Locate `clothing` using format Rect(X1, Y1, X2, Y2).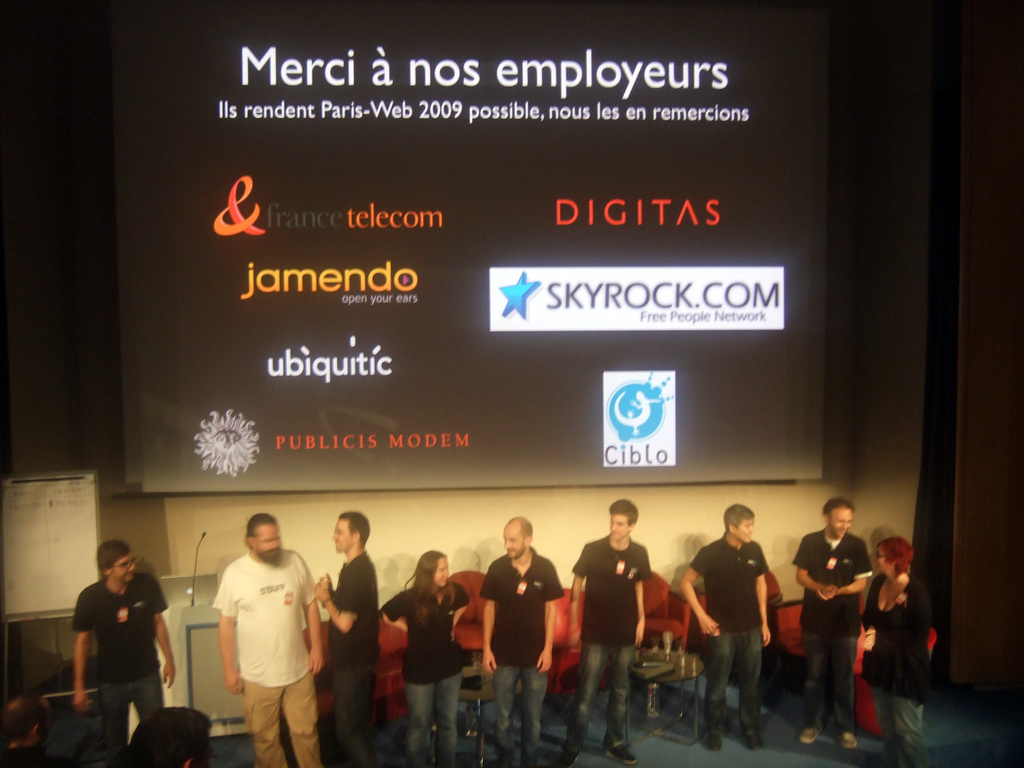
Rect(478, 556, 565, 767).
